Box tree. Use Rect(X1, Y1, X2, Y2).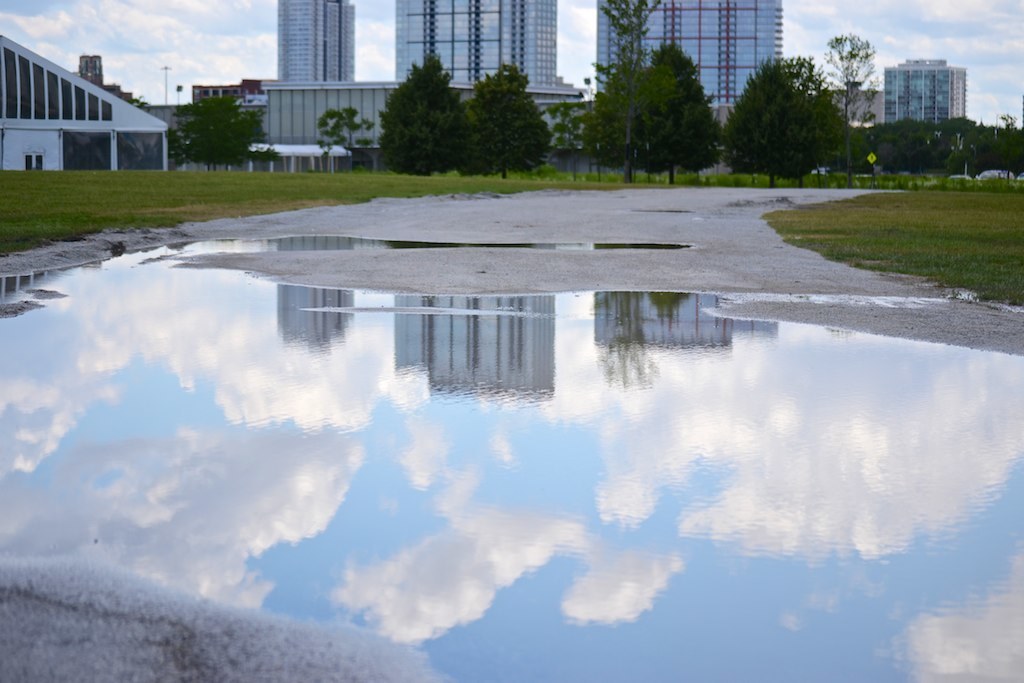
Rect(596, 0, 646, 194).
